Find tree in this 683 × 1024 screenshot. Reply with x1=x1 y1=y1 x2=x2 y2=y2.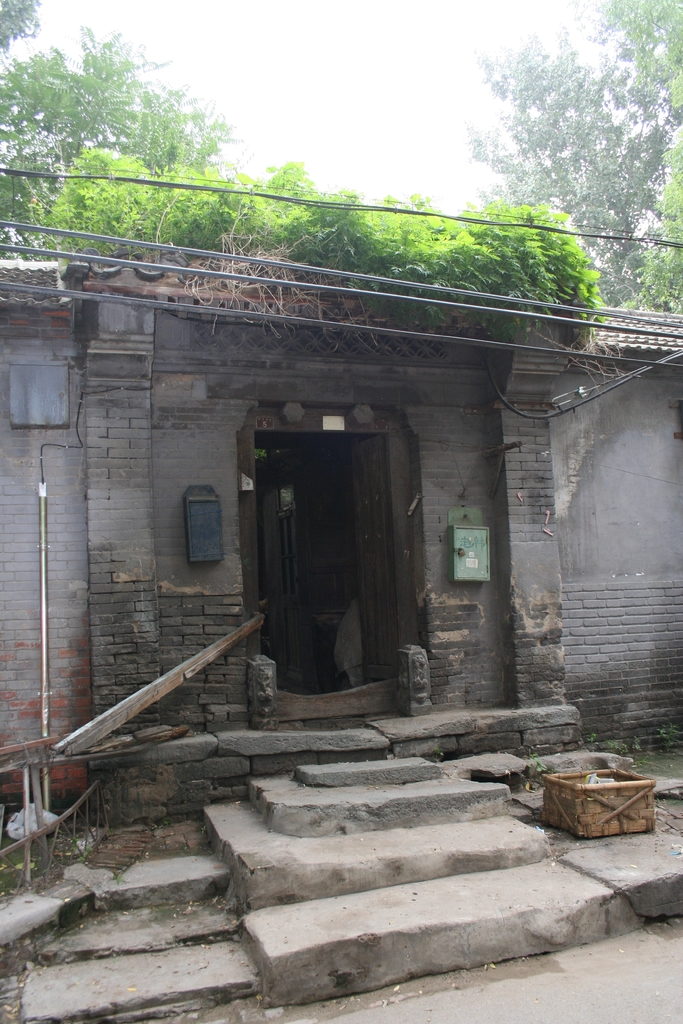
x1=22 y1=38 x2=240 y2=186.
